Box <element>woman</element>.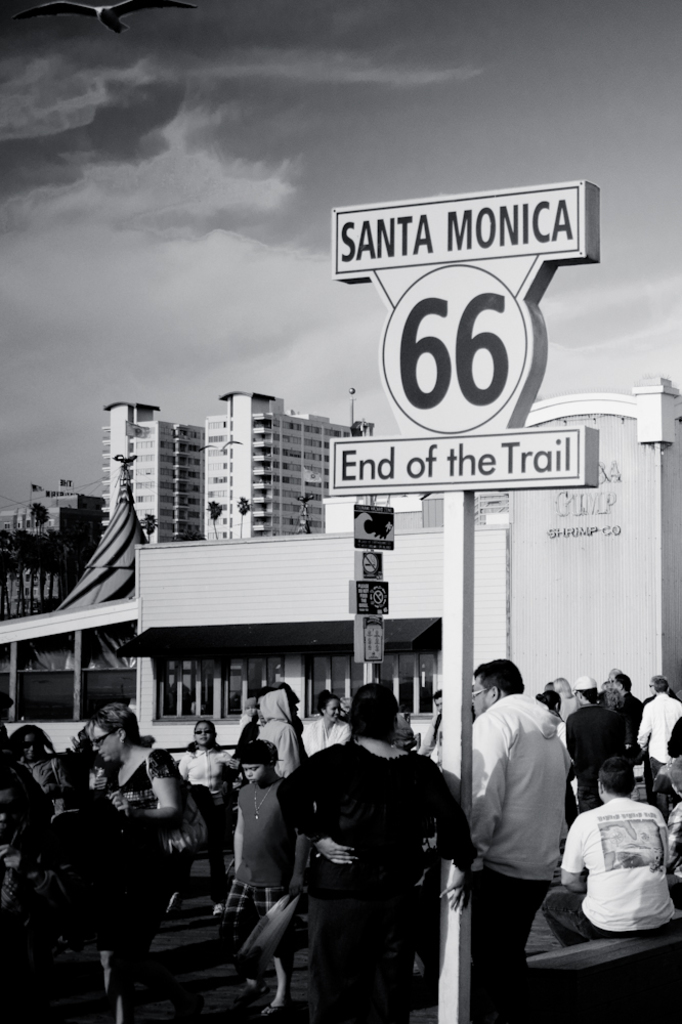
region(82, 703, 189, 884).
